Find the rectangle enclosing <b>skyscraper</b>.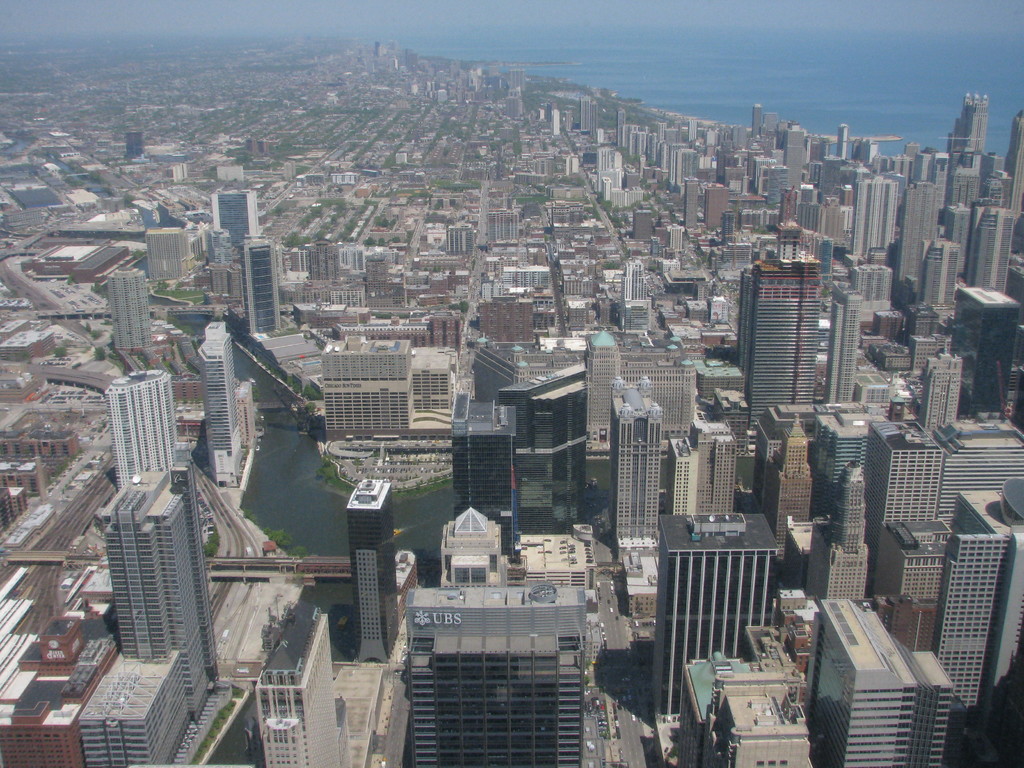
[x1=601, y1=369, x2=664, y2=544].
